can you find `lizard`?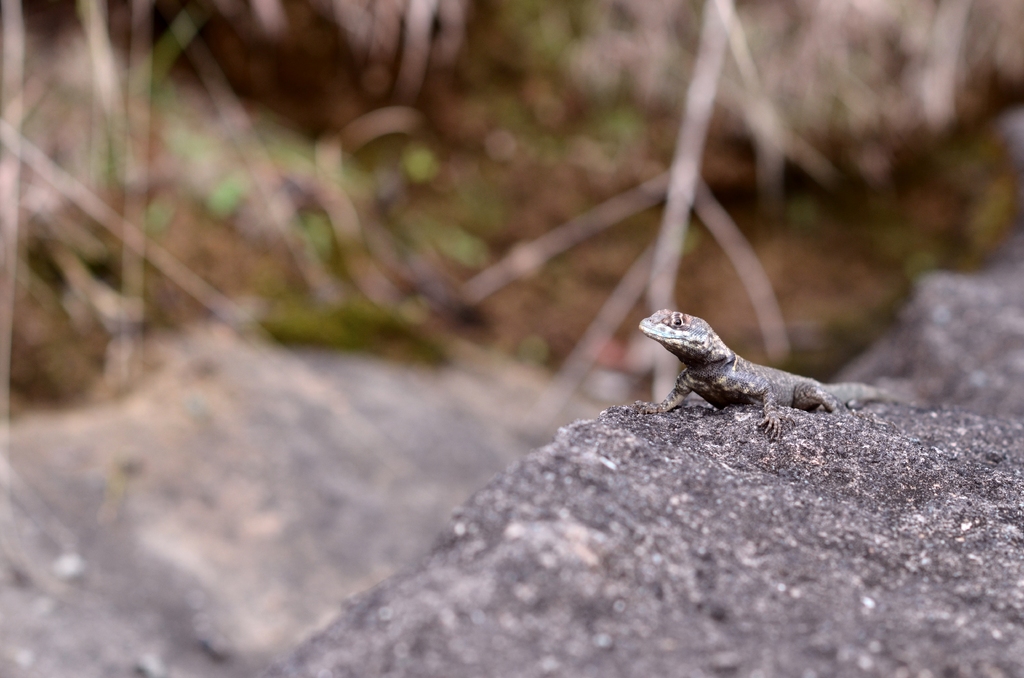
Yes, bounding box: (x1=634, y1=307, x2=864, y2=437).
